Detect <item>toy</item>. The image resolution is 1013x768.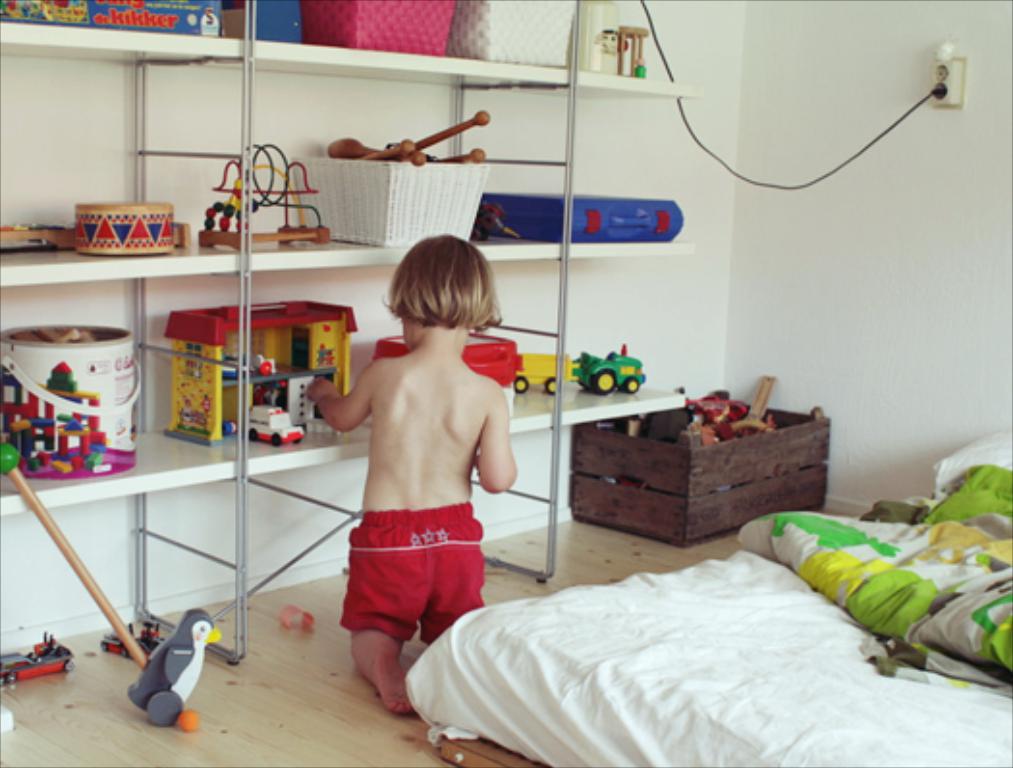
<box>513,351,569,390</box>.
